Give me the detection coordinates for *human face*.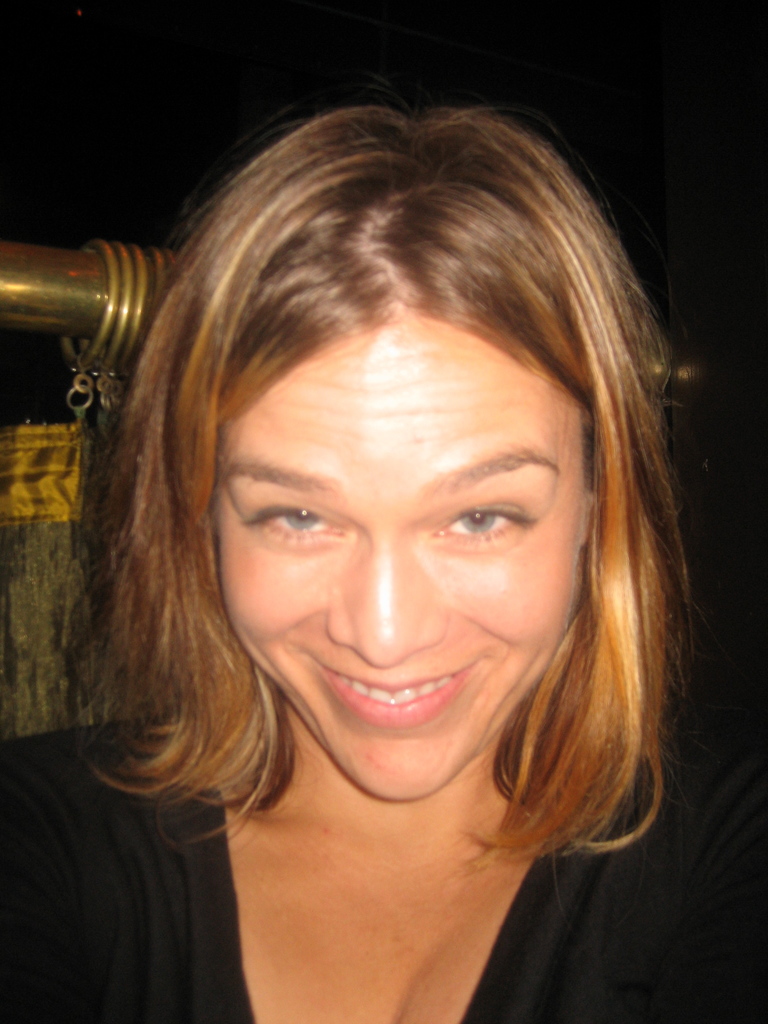
crop(219, 312, 596, 800).
